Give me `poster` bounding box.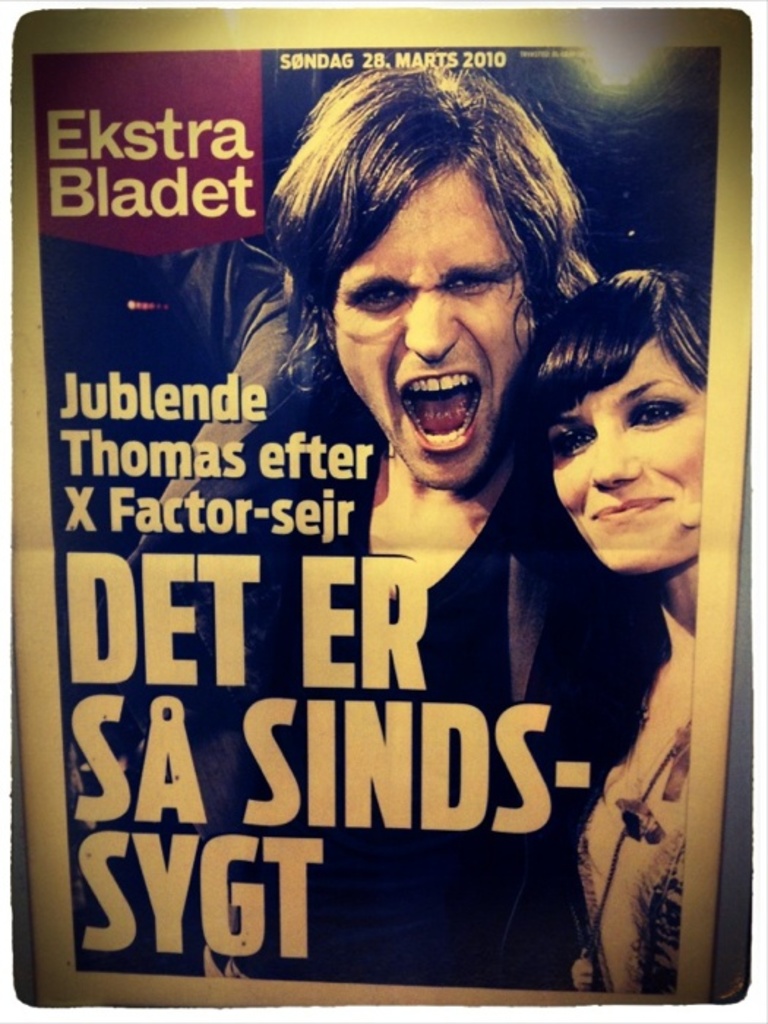
[left=0, top=0, right=767, bottom=1023].
